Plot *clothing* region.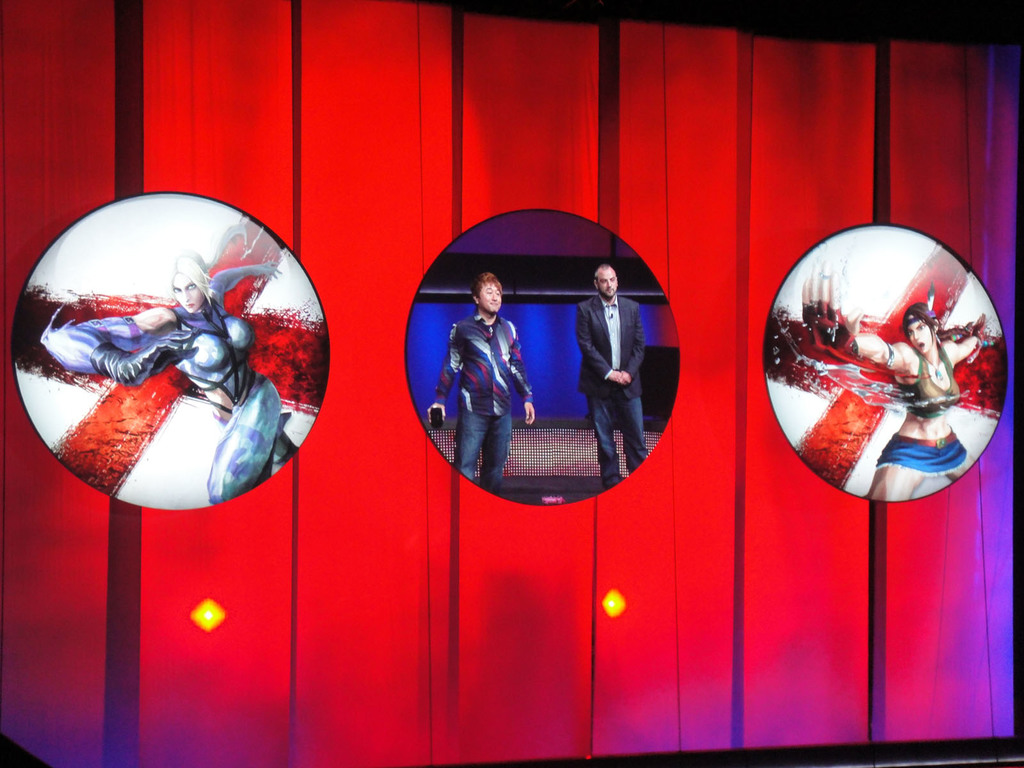
Plotted at (left=42, top=271, right=287, bottom=502).
